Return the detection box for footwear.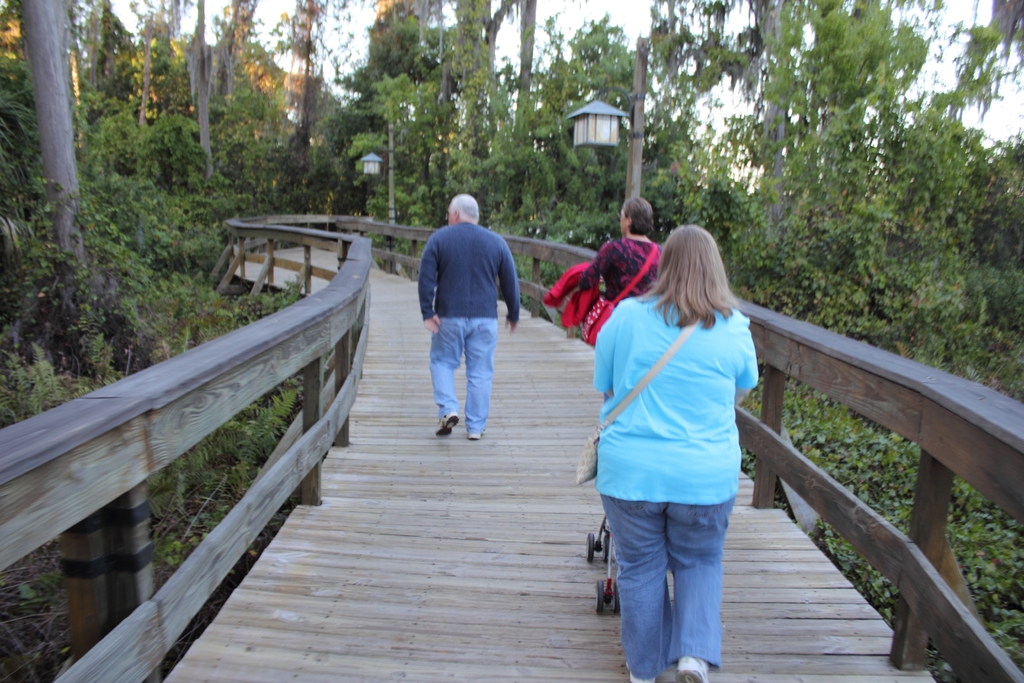
crop(467, 429, 484, 438).
